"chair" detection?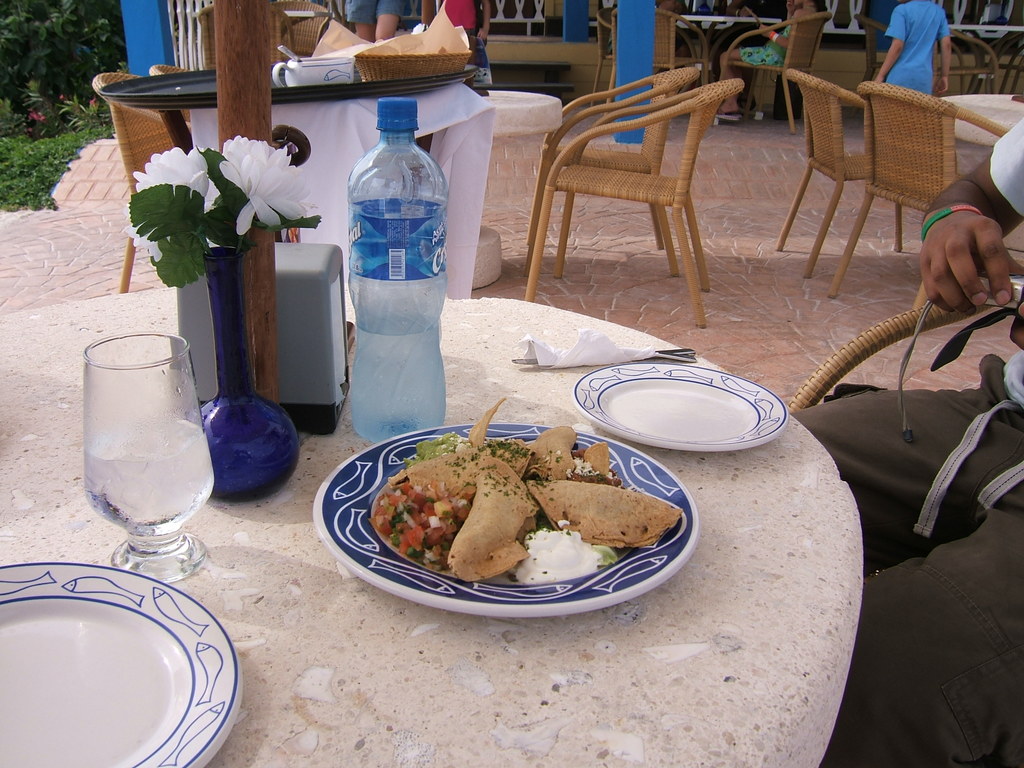
(195, 0, 298, 70)
